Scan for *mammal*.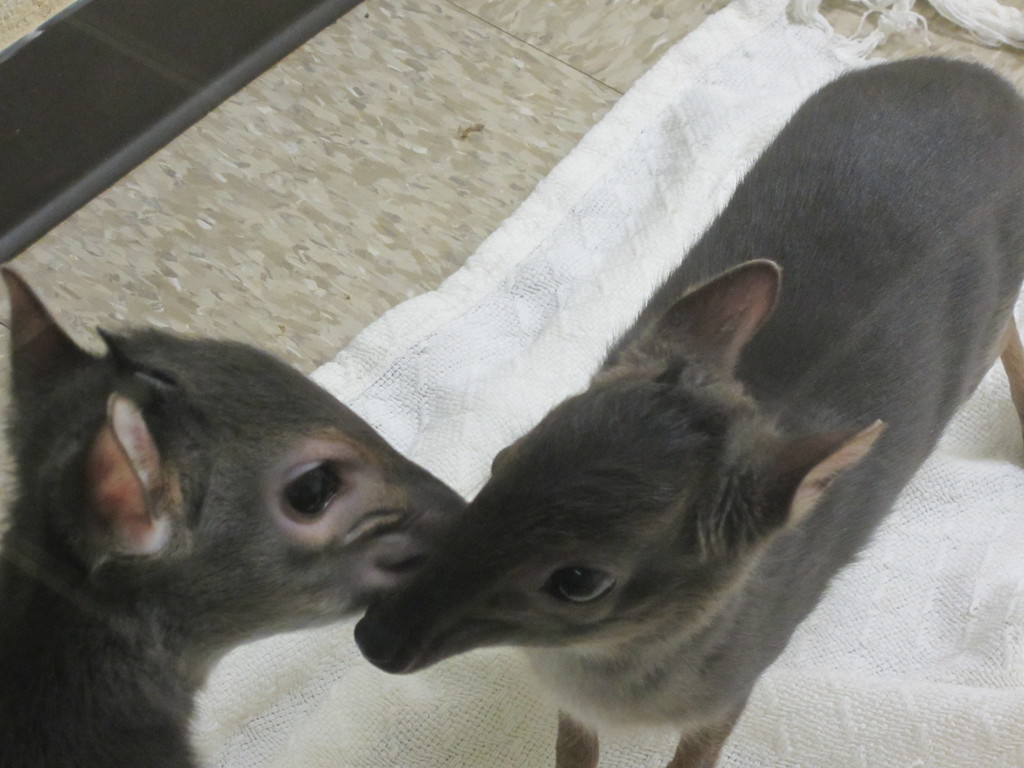
Scan result: {"x1": 0, "y1": 269, "x2": 470, "y2": 767}.
